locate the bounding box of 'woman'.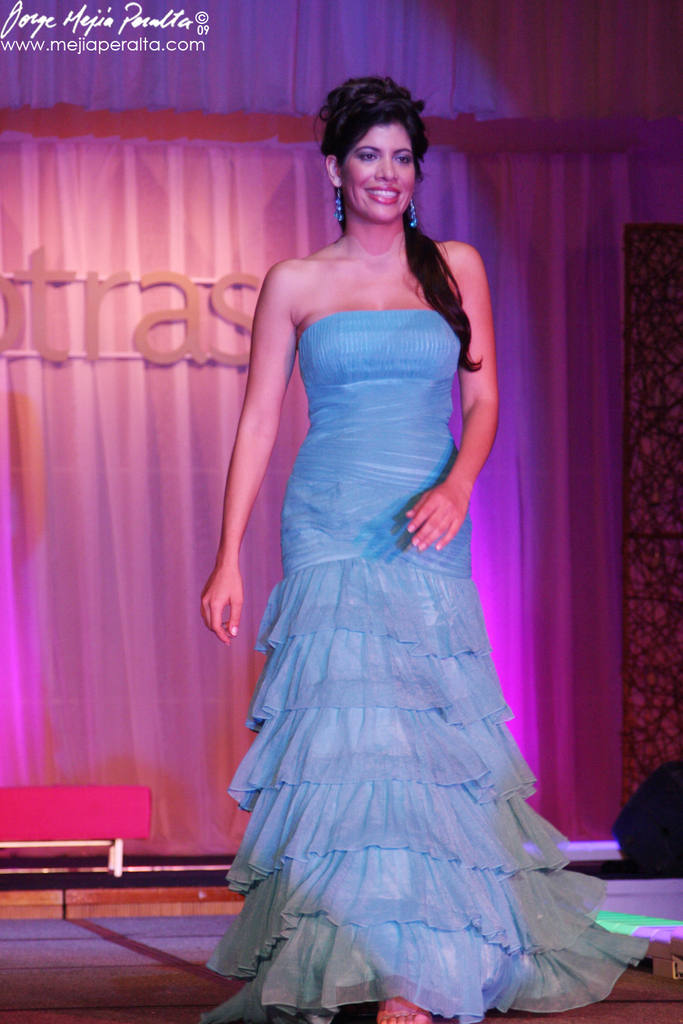
Bounding box: 199 58 596 1023.
